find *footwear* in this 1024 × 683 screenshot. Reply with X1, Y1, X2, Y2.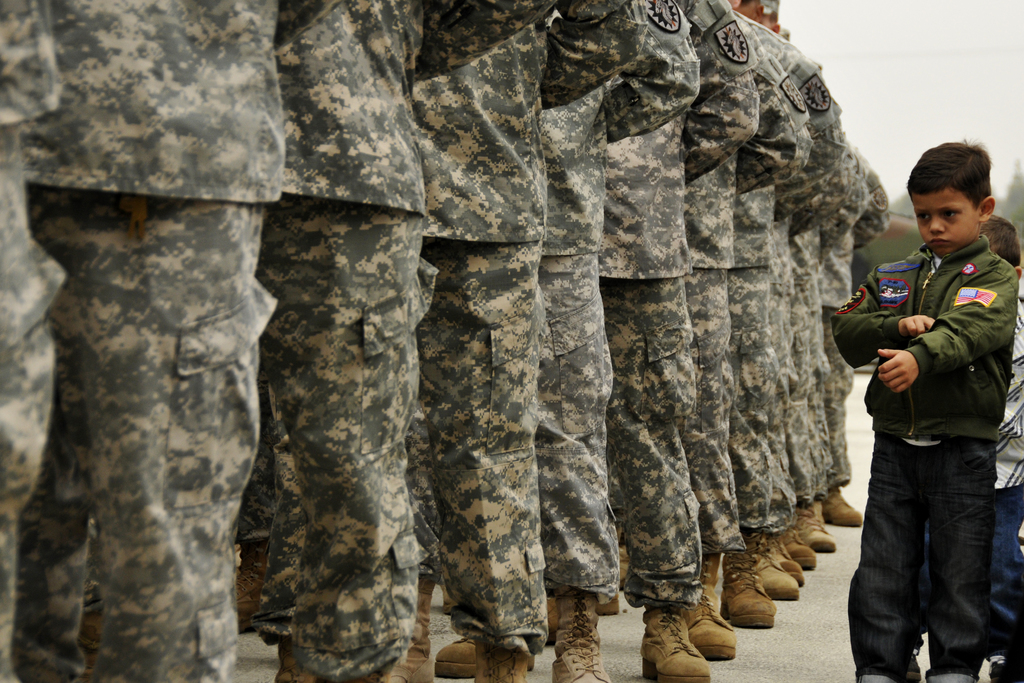
722, 552, 777, 628.
